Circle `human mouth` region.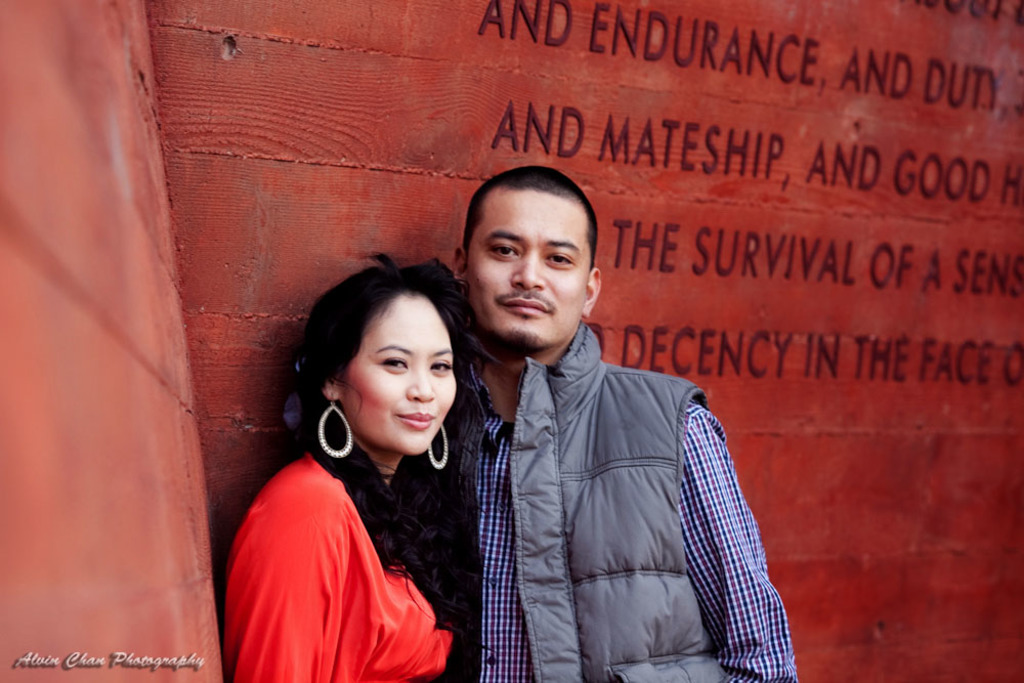
Region: 502,296,549,314.
